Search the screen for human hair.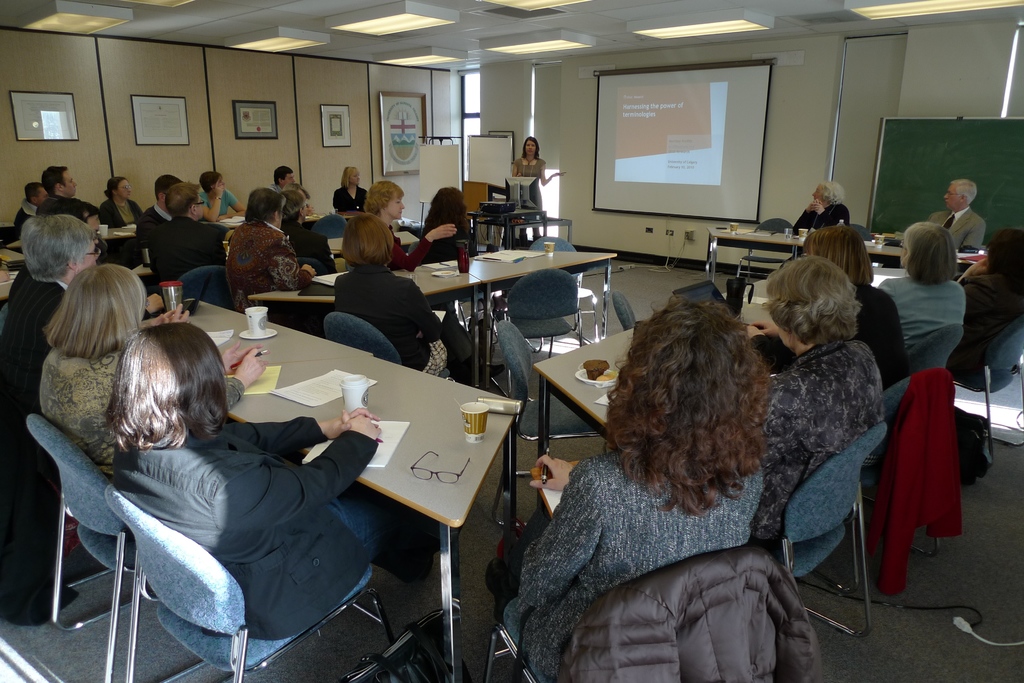
Found at bbox(88, 322, 220, 474).
